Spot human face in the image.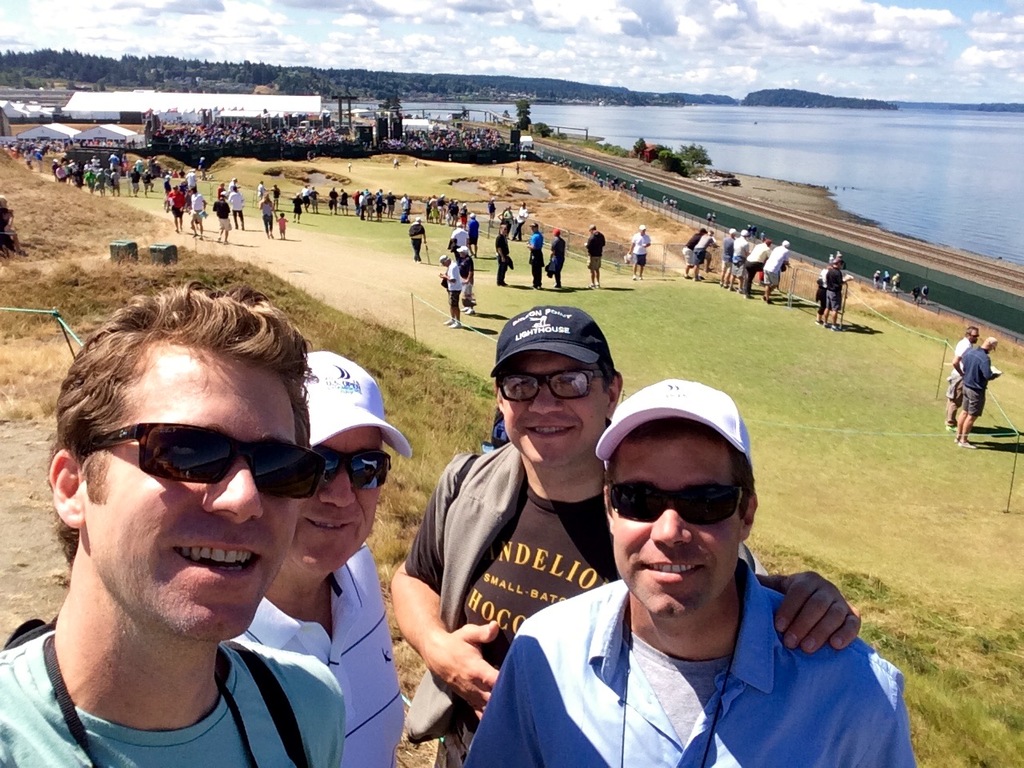
human face found at x1=290 y1=428 x2=382 y2=574.
